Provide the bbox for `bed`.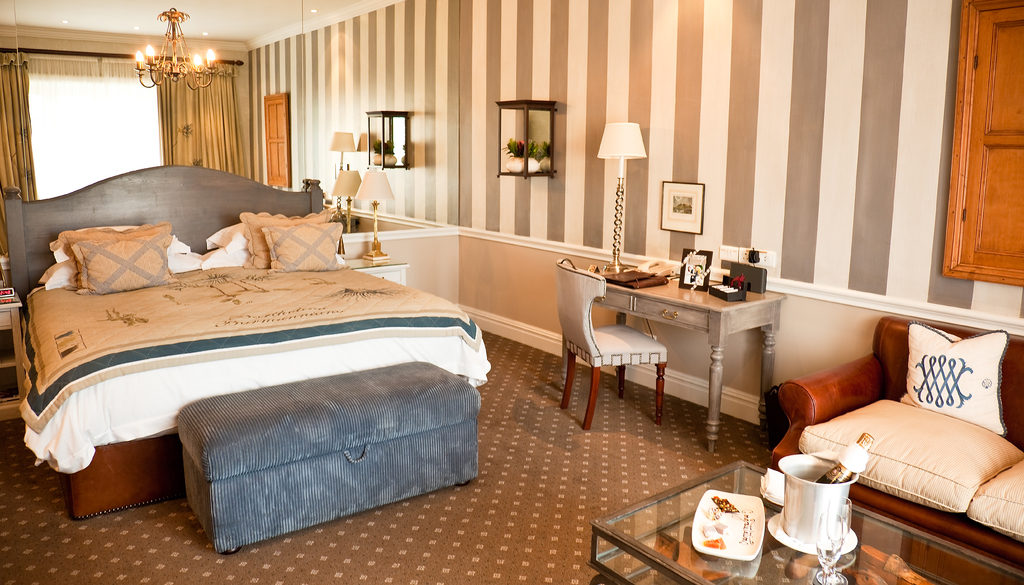
box=[20, 167, 461, 557].
